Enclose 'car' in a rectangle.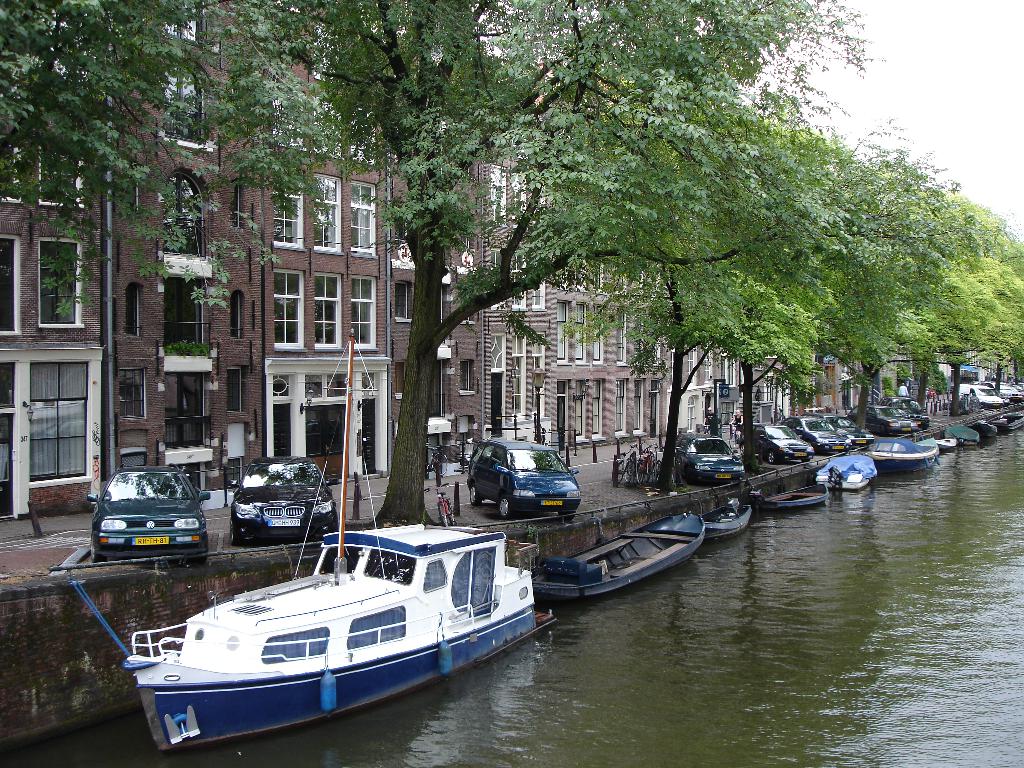
82, 463, 202, 558.
